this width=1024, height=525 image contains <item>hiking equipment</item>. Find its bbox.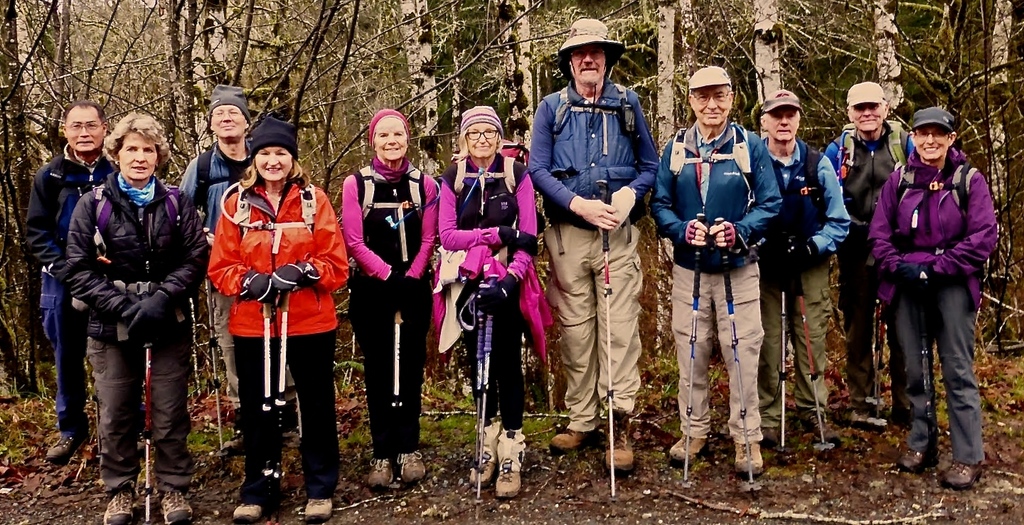
<box>270,287,293,504</box>.
